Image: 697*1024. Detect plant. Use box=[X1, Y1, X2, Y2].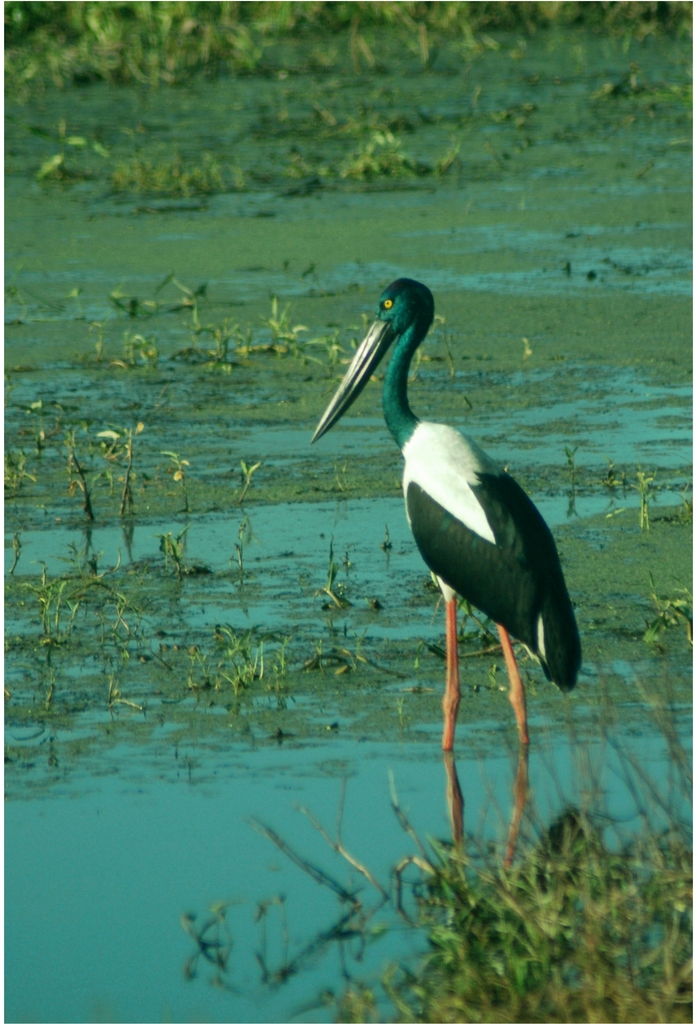
box=[124, 323, 157, 361].
